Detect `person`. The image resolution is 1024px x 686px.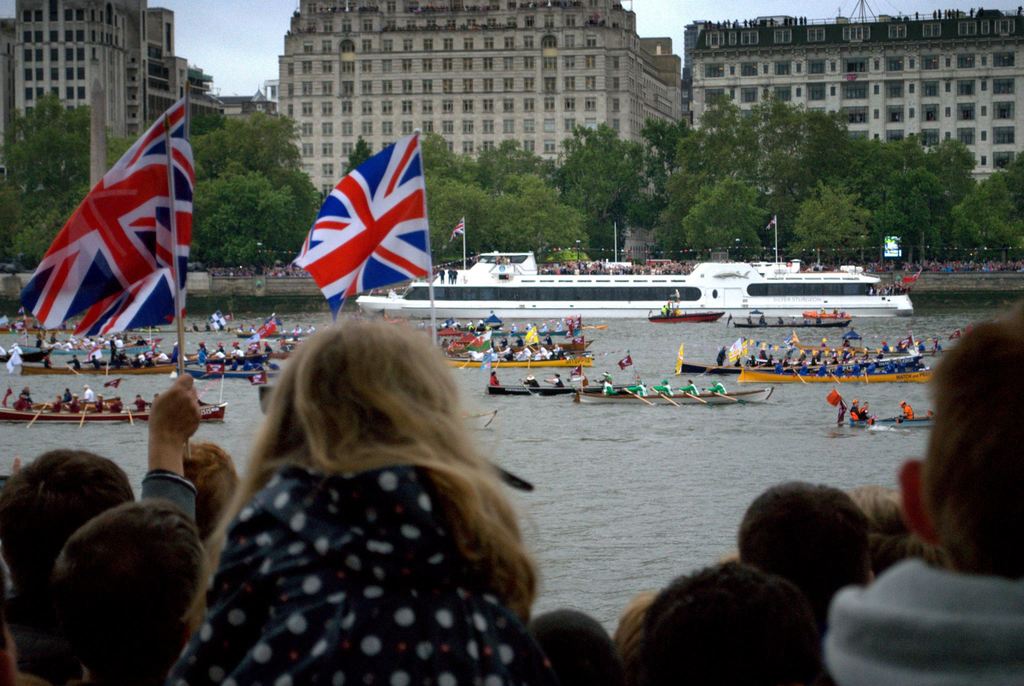
[x1=488, y1=371, x2=502, y2=386].
